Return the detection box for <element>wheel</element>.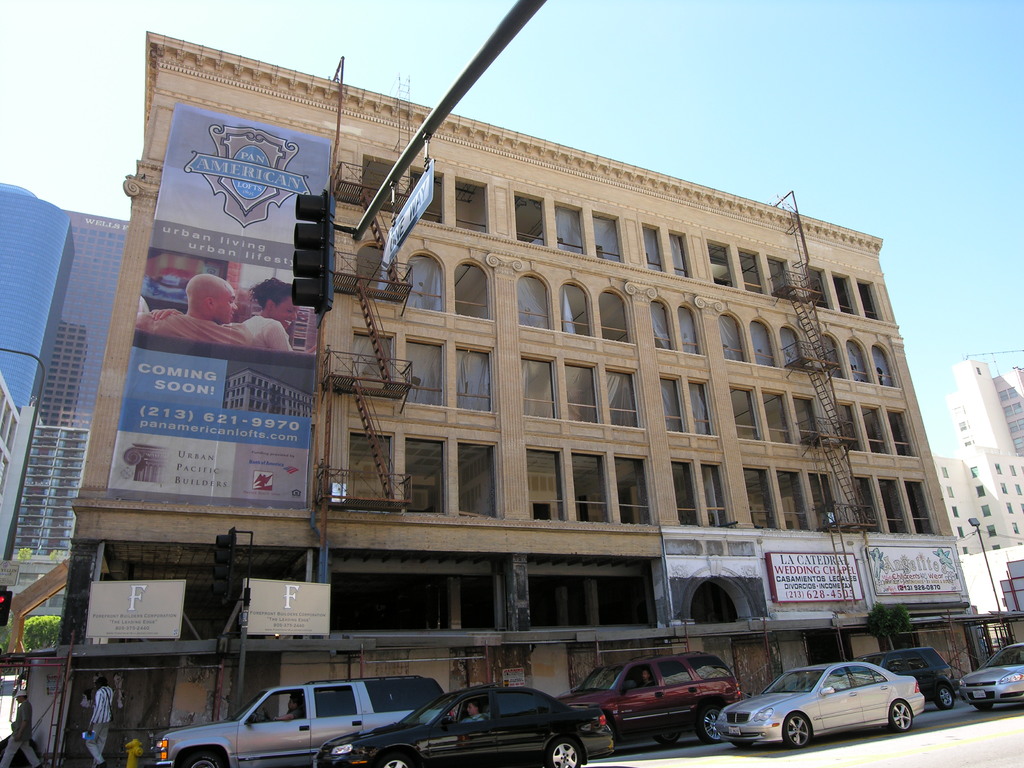
box(884, 700, 912, 733).
